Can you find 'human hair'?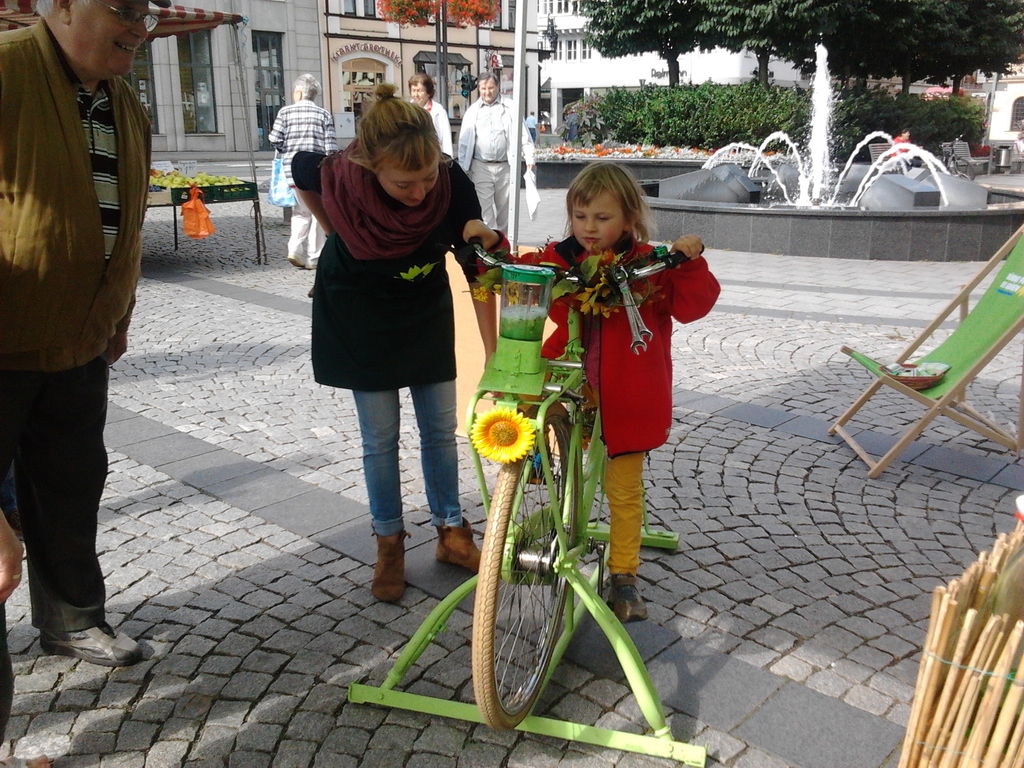
Yes, bounding box: bbox=[351, 81, 447, 173].
